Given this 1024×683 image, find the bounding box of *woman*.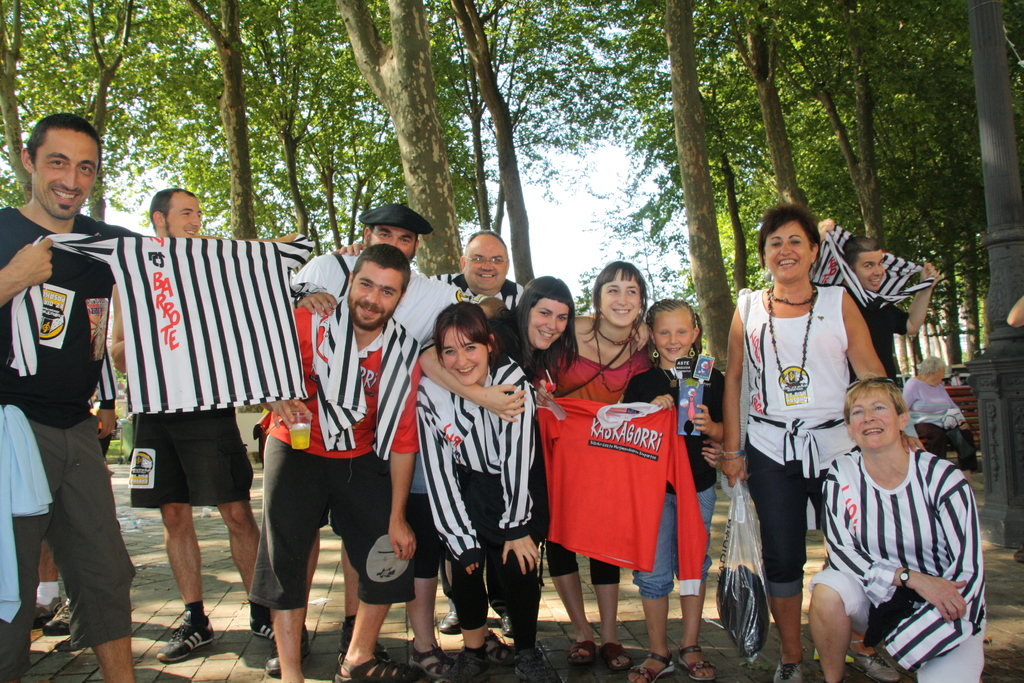
[547, 264, 655, 672].
